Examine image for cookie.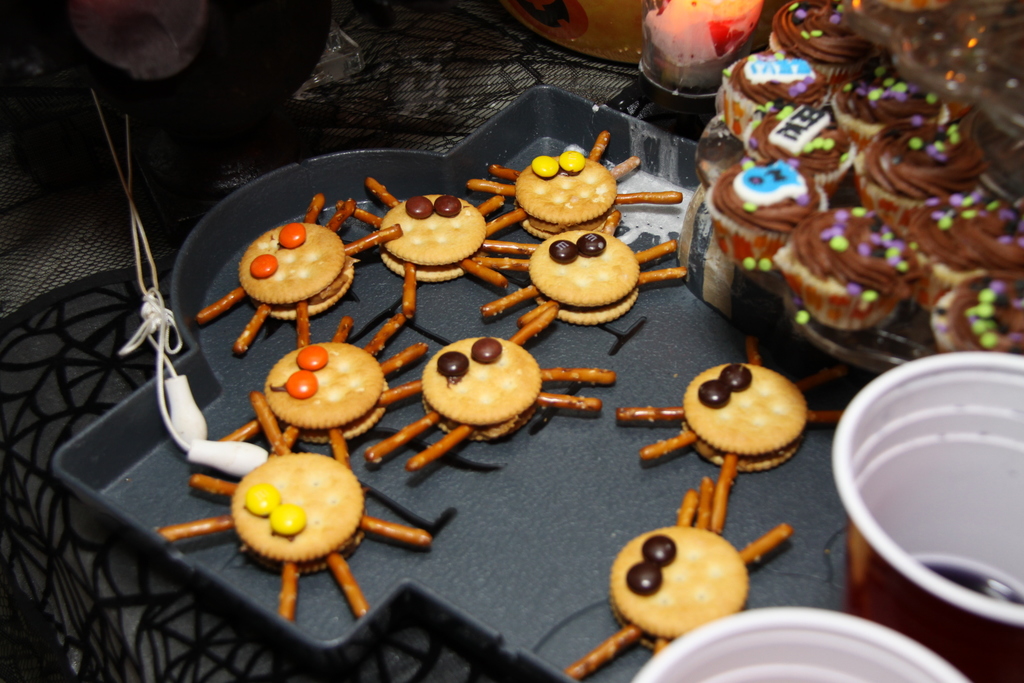
Examination result: (left=678, top=357, right=816, bottom=472).
